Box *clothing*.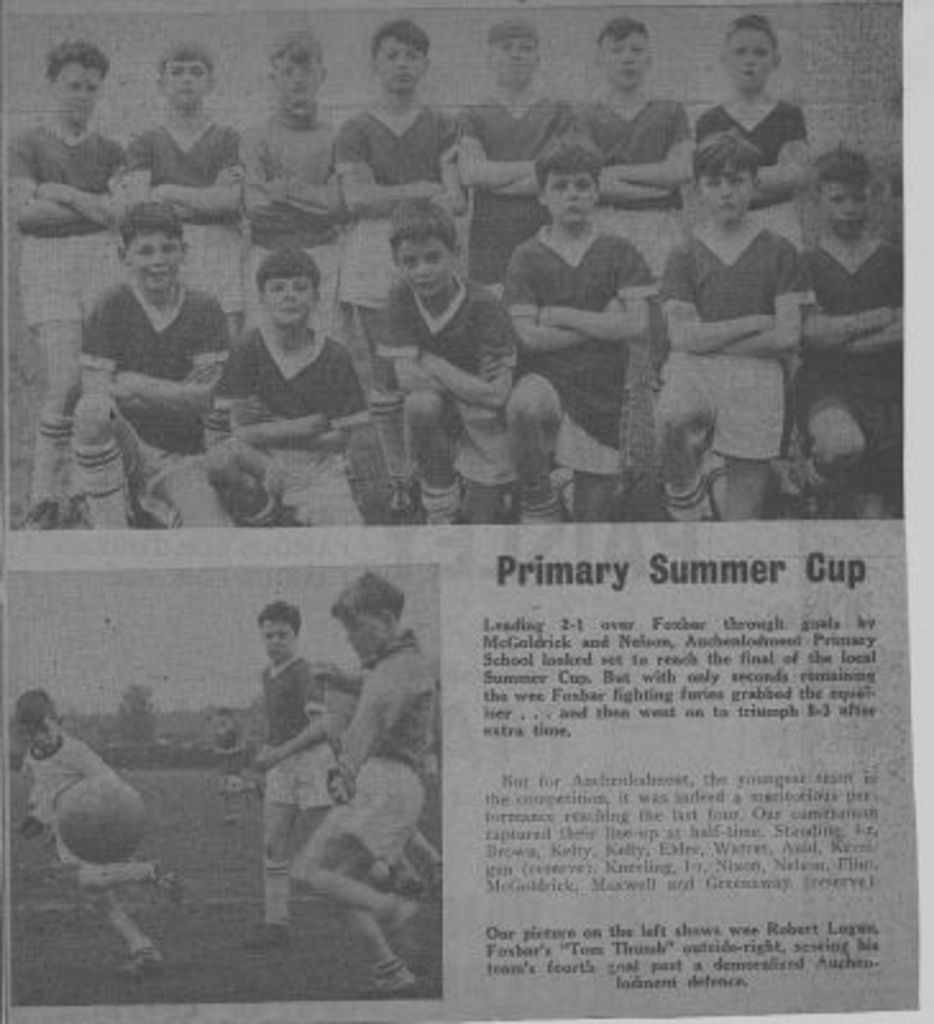
<region>443, 87, 594, 284</region>.
